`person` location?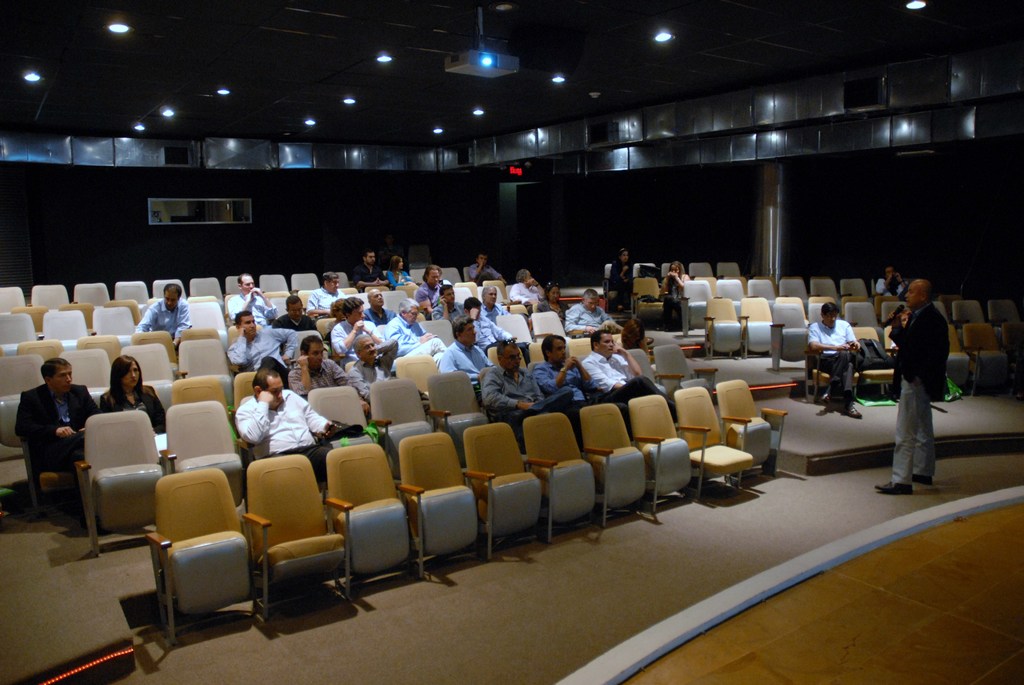
{"left": 9, "top": 359, "right": 93, "bottom": 516}
